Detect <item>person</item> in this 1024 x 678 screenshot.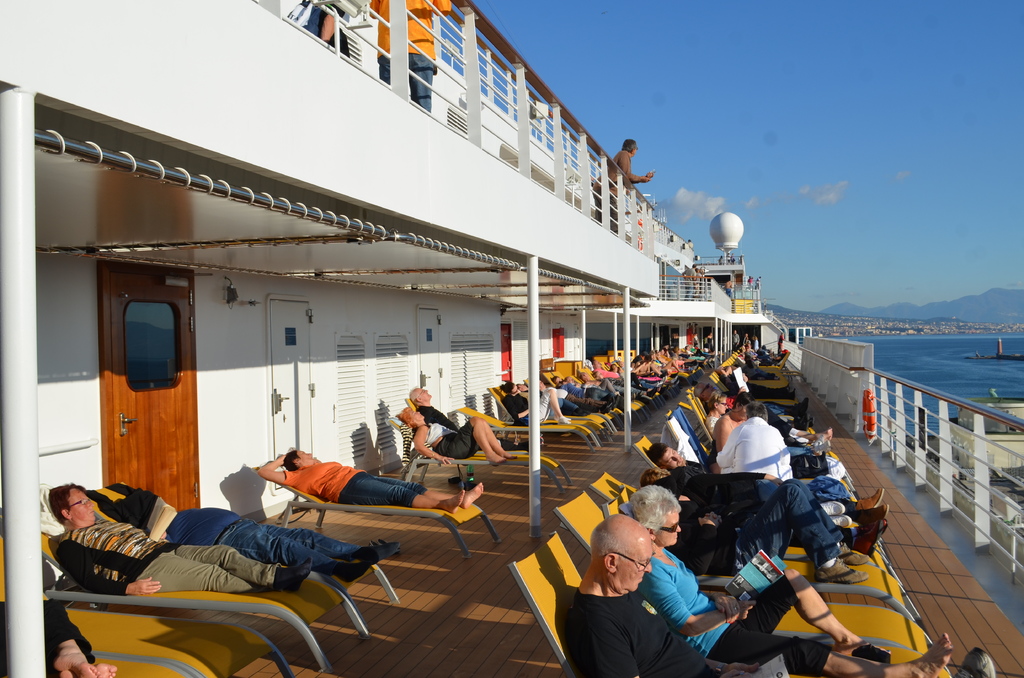
Detection: left=571, top=322, right=826, bottom=476.
